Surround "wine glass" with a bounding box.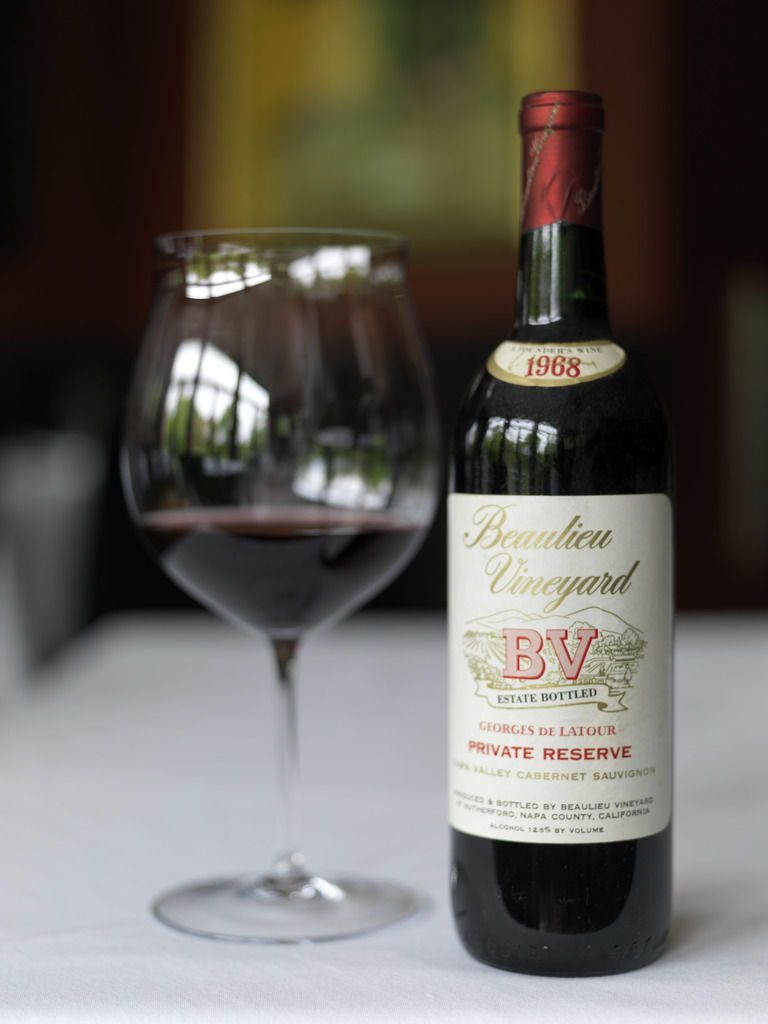
x1=120 y1=227 x2=449 y2=948.
